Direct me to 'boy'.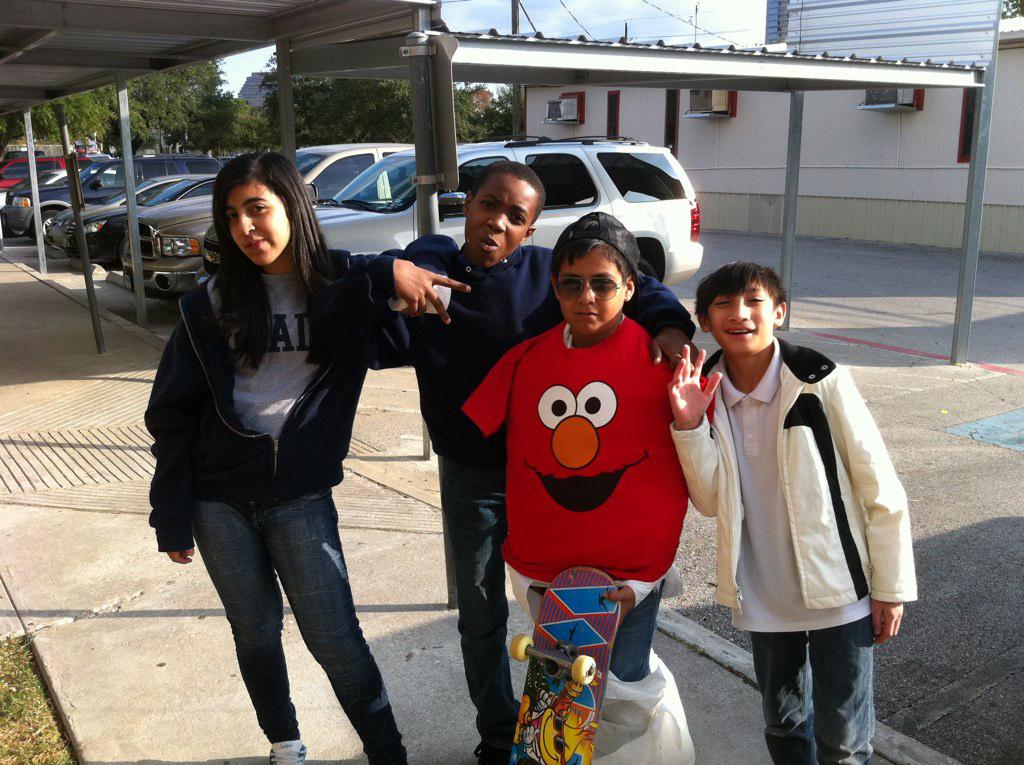
Direction: {"x1": 334, "y1": 160, "x2": 703, "y2": 764}.
